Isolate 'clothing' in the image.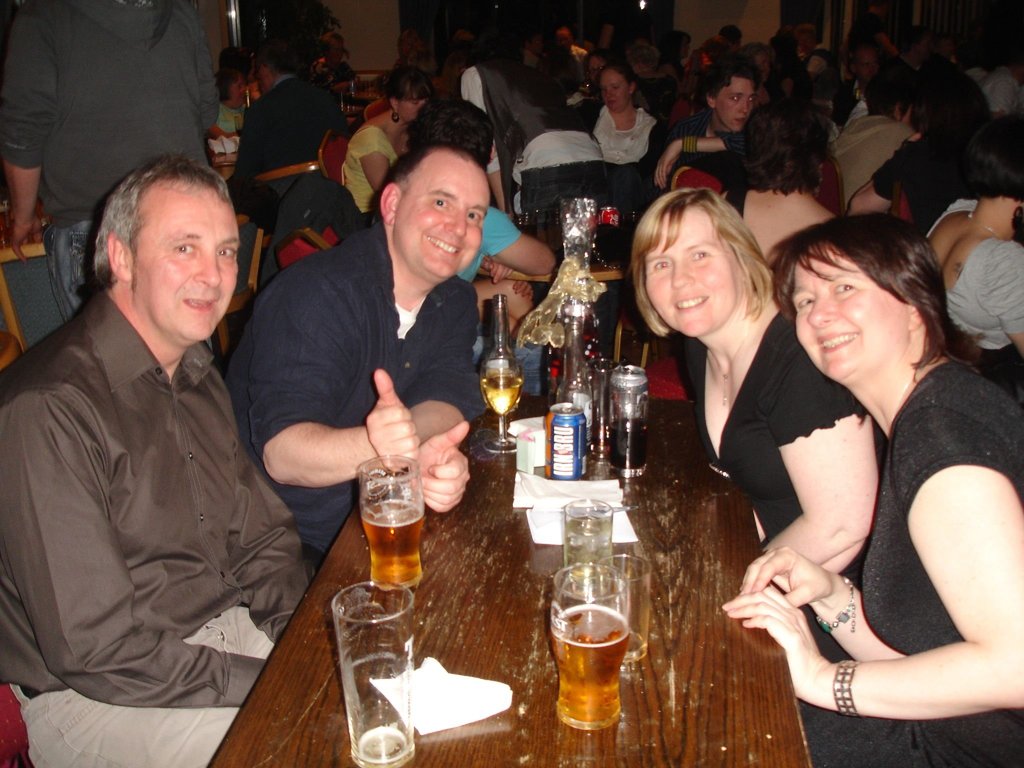
Isolated region: 15, 221, 317, 746.
